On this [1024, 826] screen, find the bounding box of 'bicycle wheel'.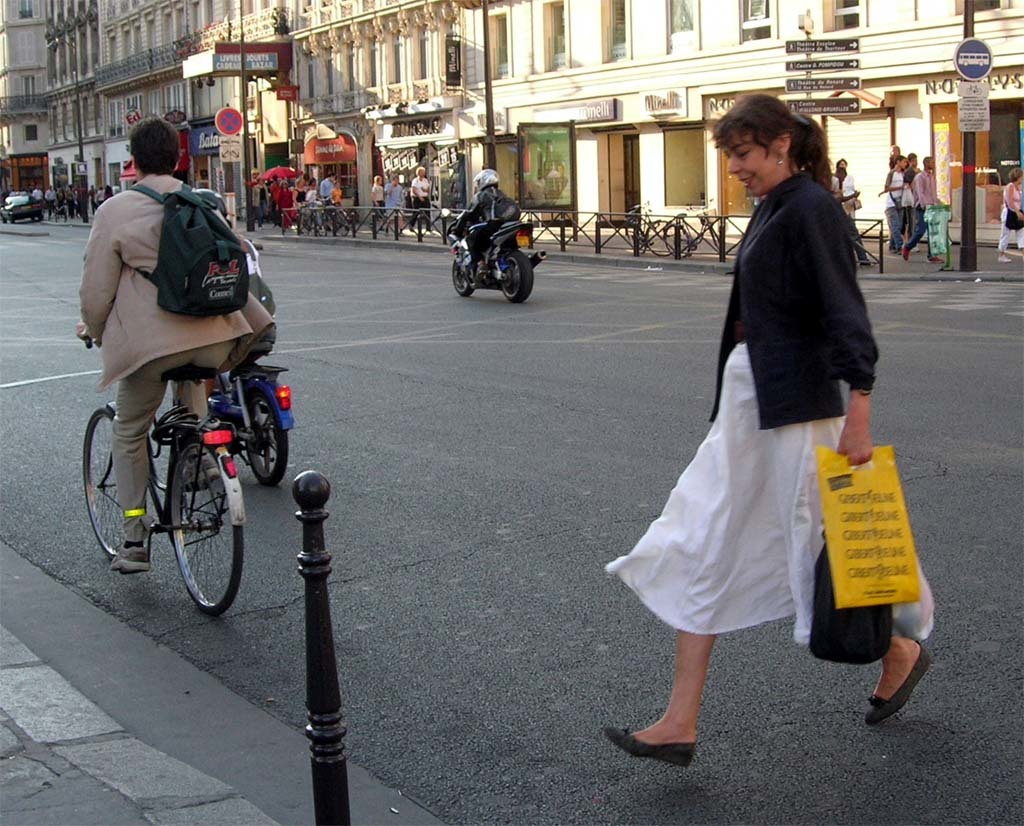
Bounding box: bbox=(147, 449, 231, 611).
